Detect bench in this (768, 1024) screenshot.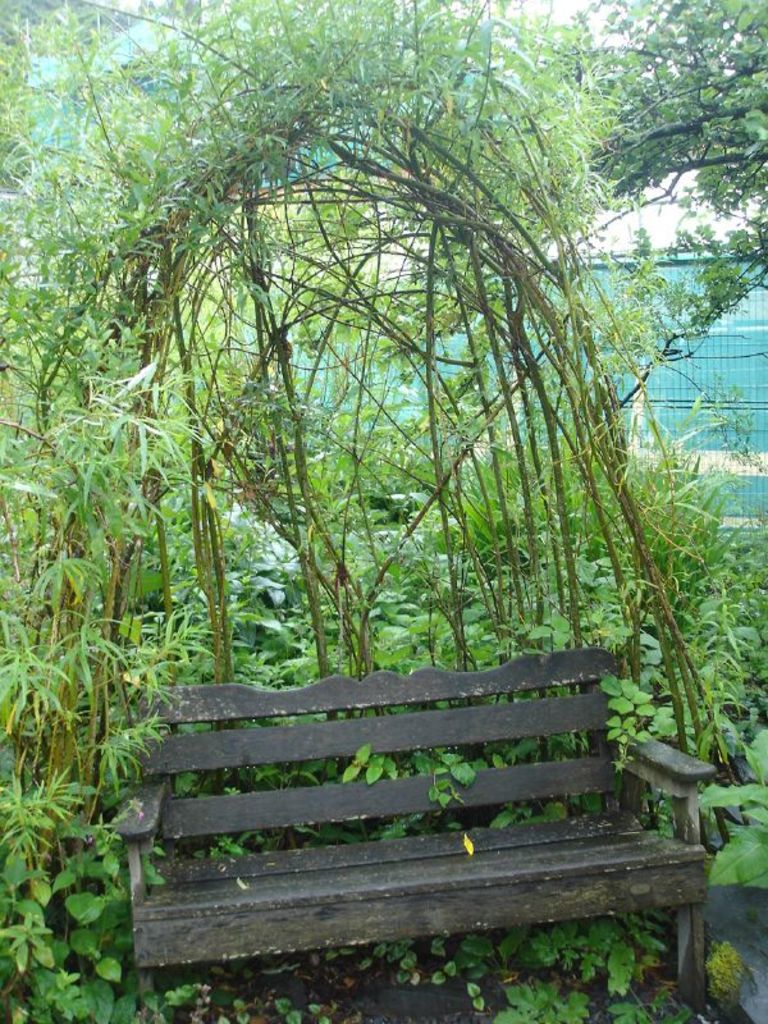
Detection: [115, 677, 724, 1023].
